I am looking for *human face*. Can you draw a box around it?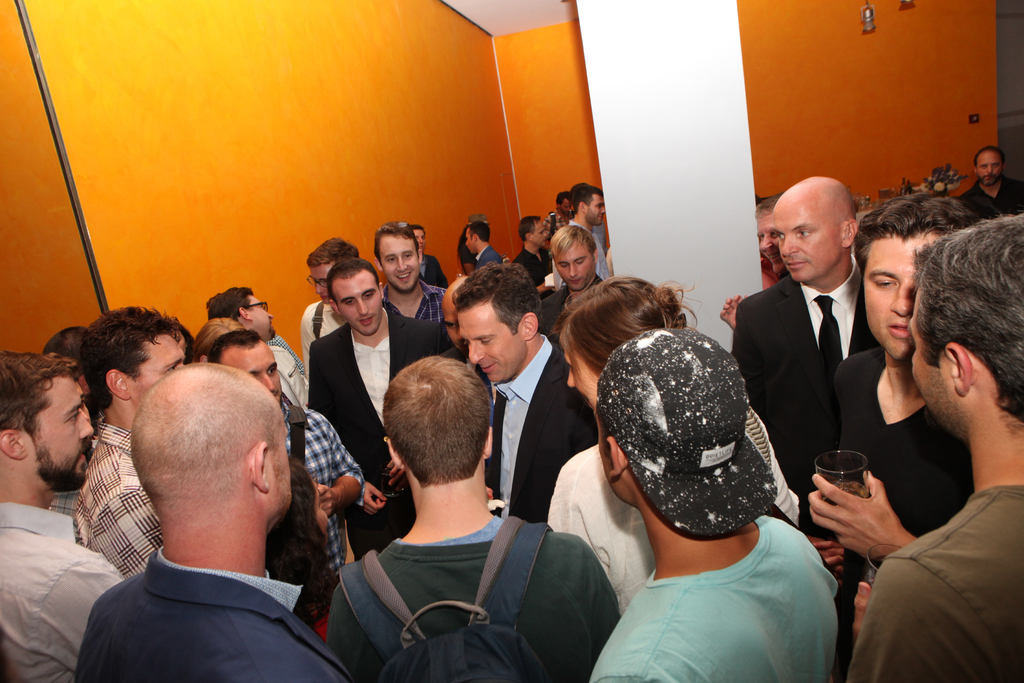
Sure, the bounding box is rect(765, 188, 832, 283).
